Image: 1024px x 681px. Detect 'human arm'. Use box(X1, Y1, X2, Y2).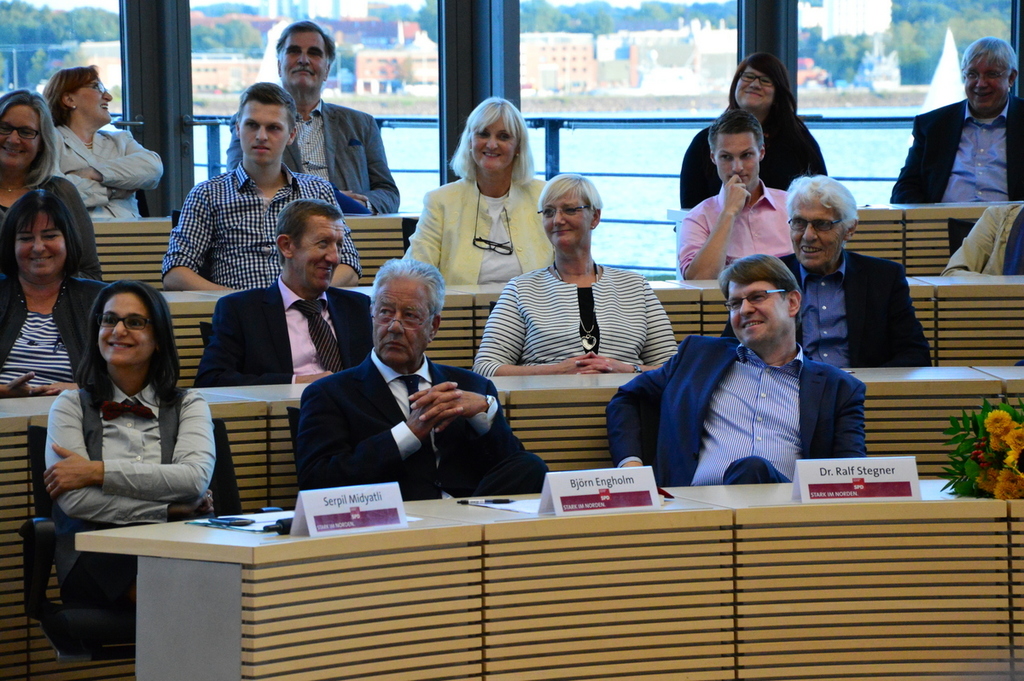
box(422, 372, 555, 494).
